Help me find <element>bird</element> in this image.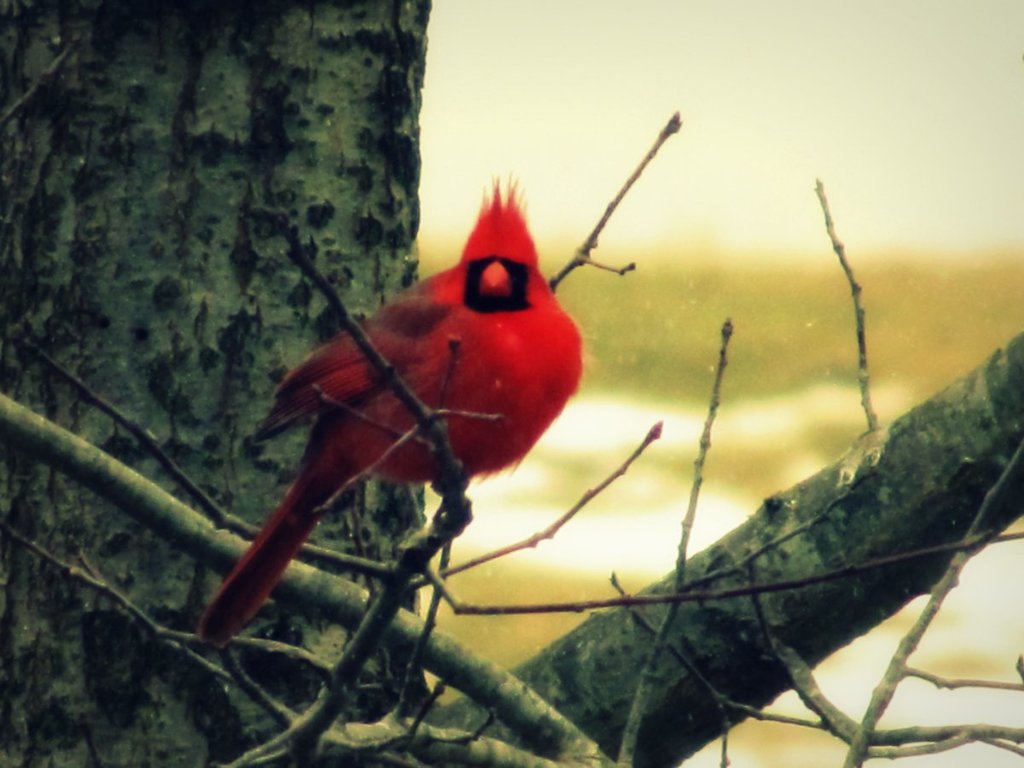
Found it: l=201, t=181, r=600, b=625.
